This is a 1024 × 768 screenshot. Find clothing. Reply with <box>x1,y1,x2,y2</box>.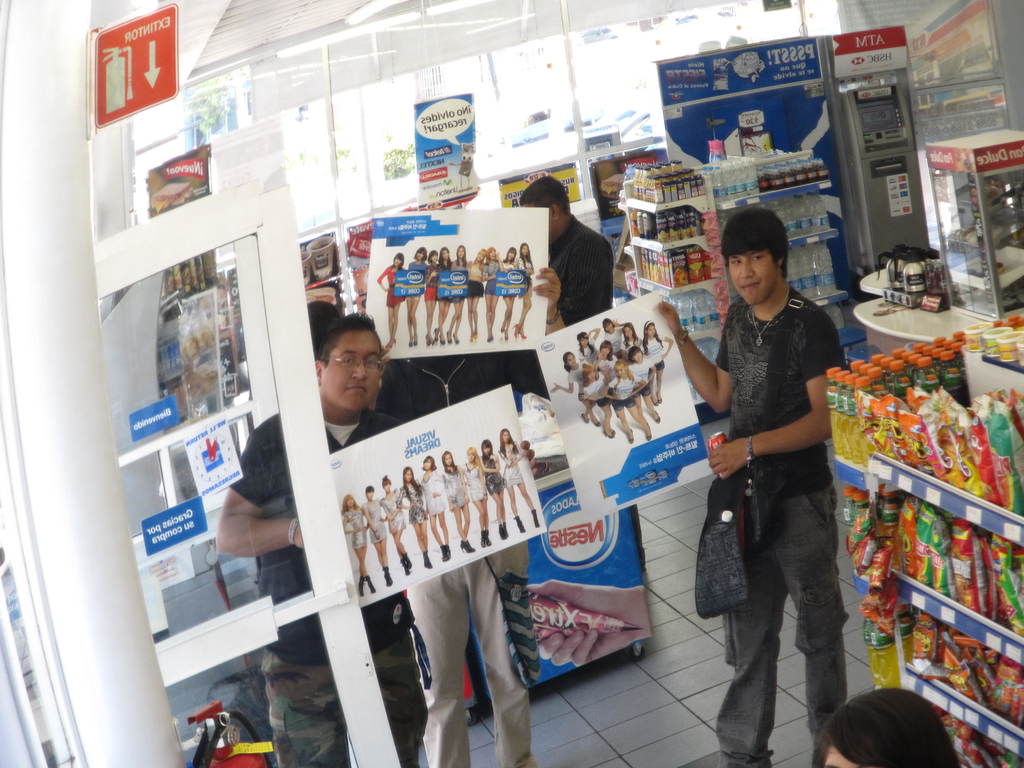
<box>228,409,412,666</box>.
